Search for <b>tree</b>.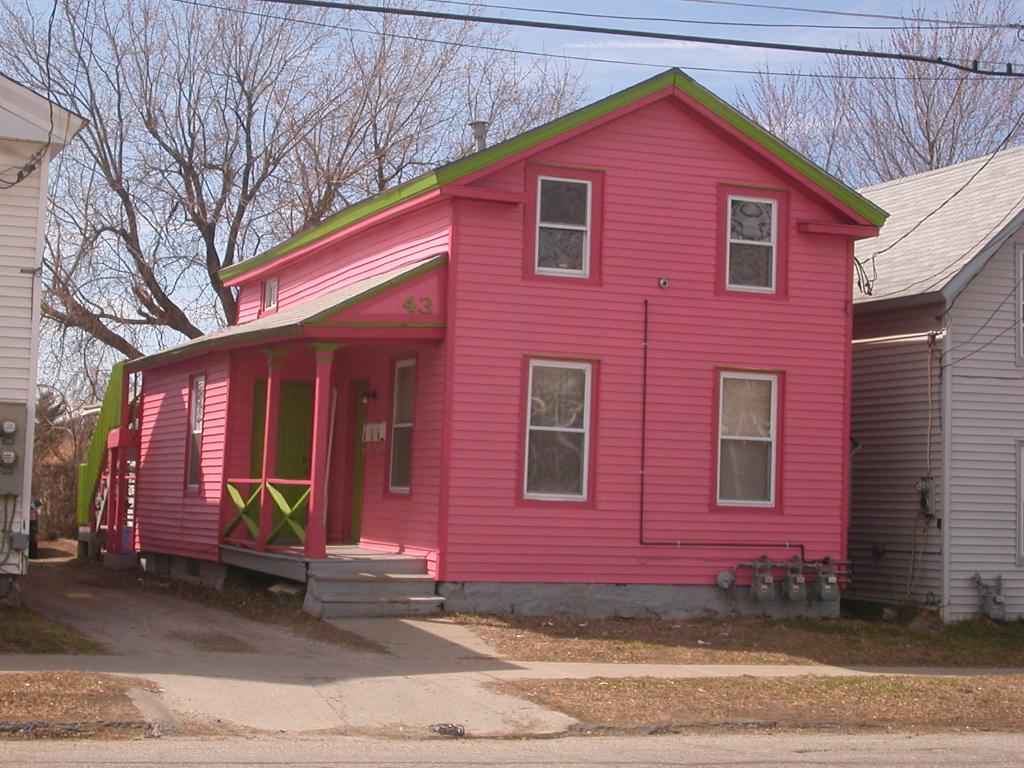
Found at (0, 0, 587, 362).
